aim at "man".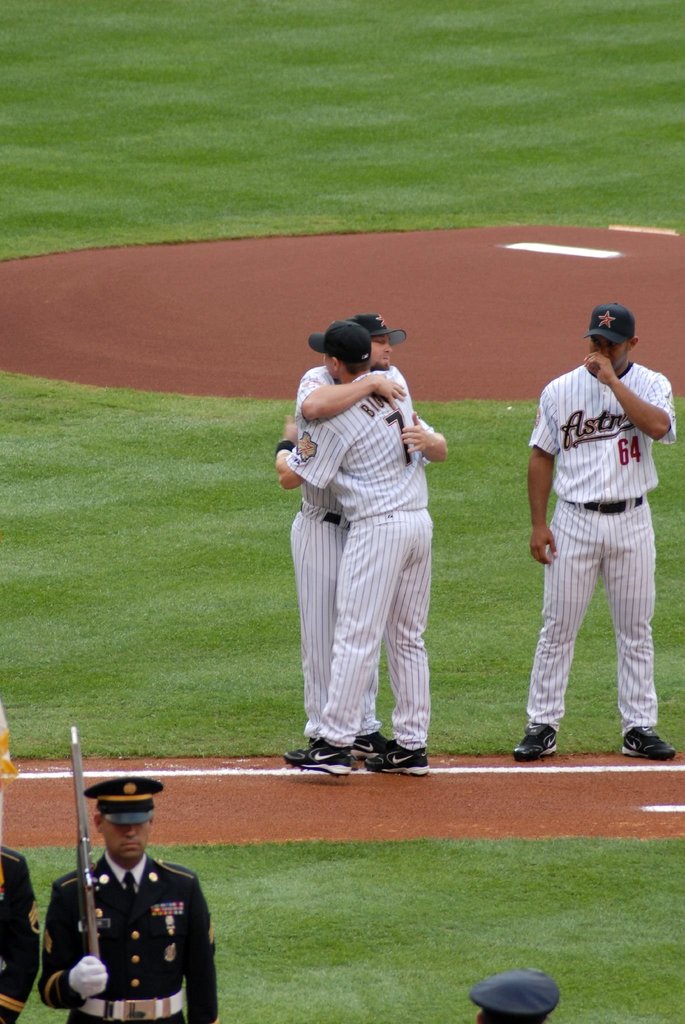
Aimed at bbox=[278, 310, 431, 774].
